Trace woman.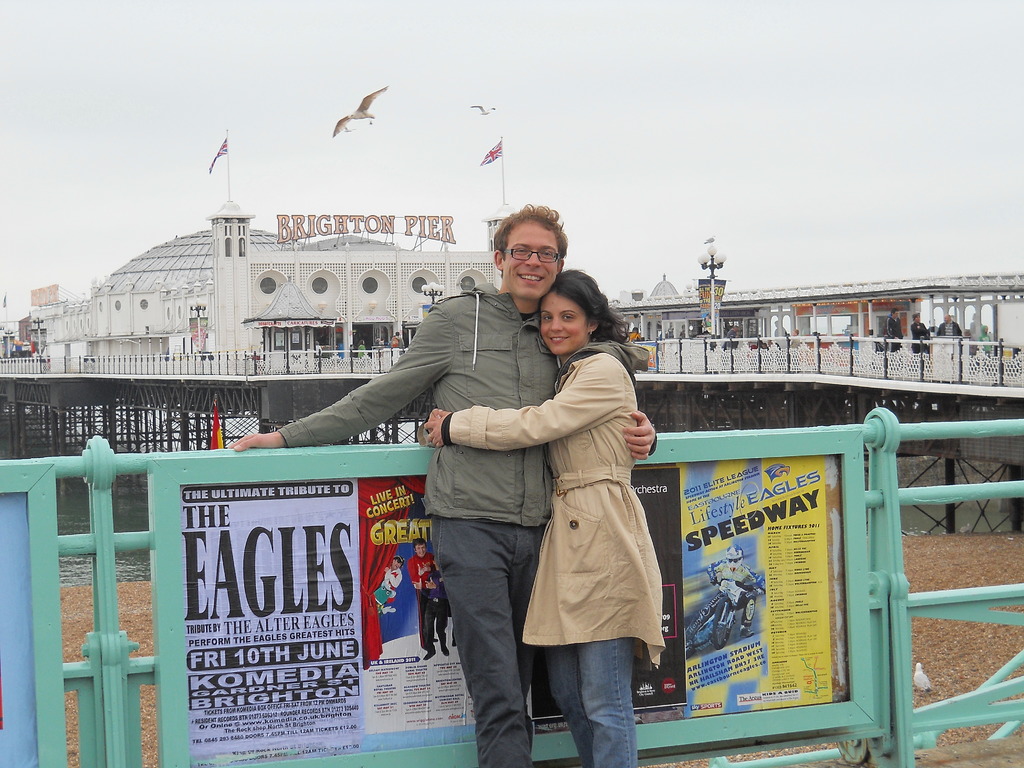
Traced to detection(477, 236, 664, 767).
